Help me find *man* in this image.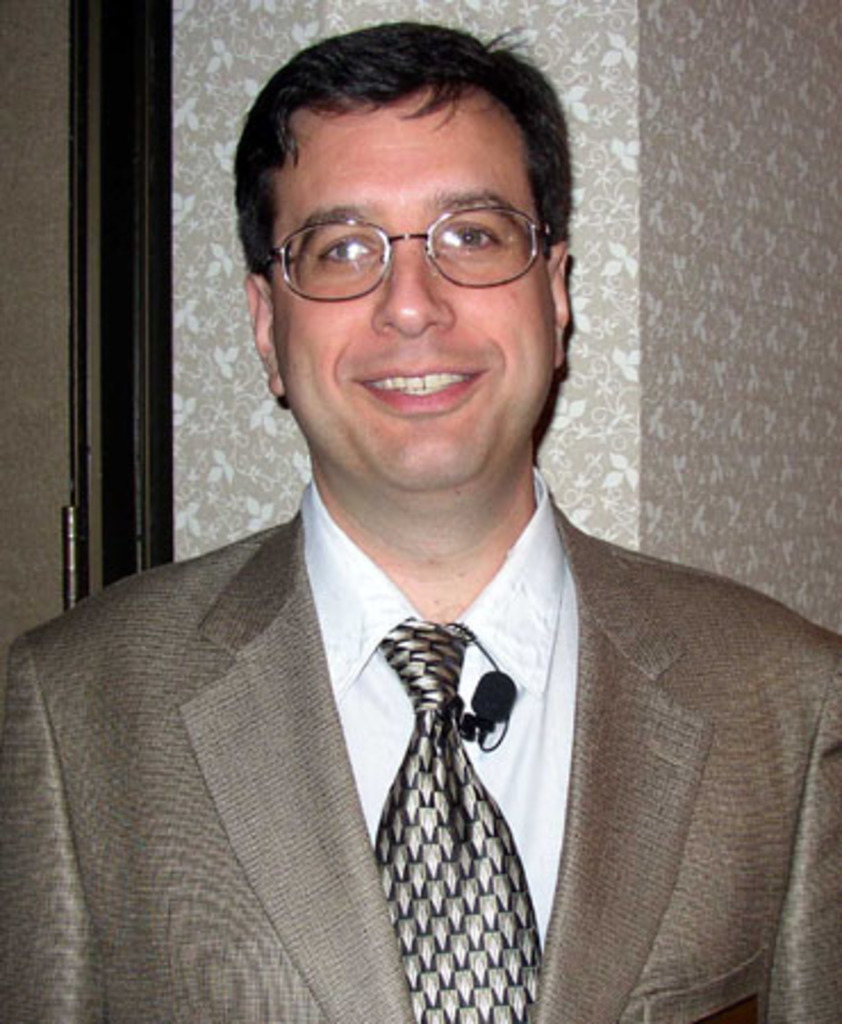
Found it: x1=0, y1=18, x2=840, y2=1022.
